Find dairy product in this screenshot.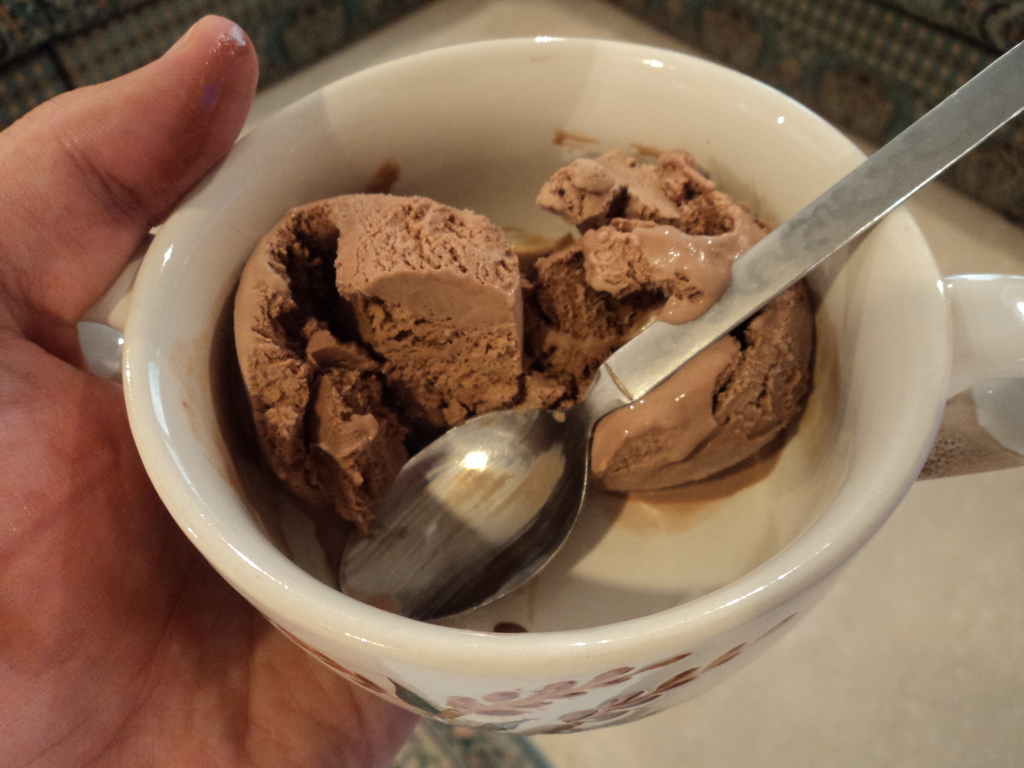
The bounding box for dairy product is select_region(535, 130, 820, 498).
